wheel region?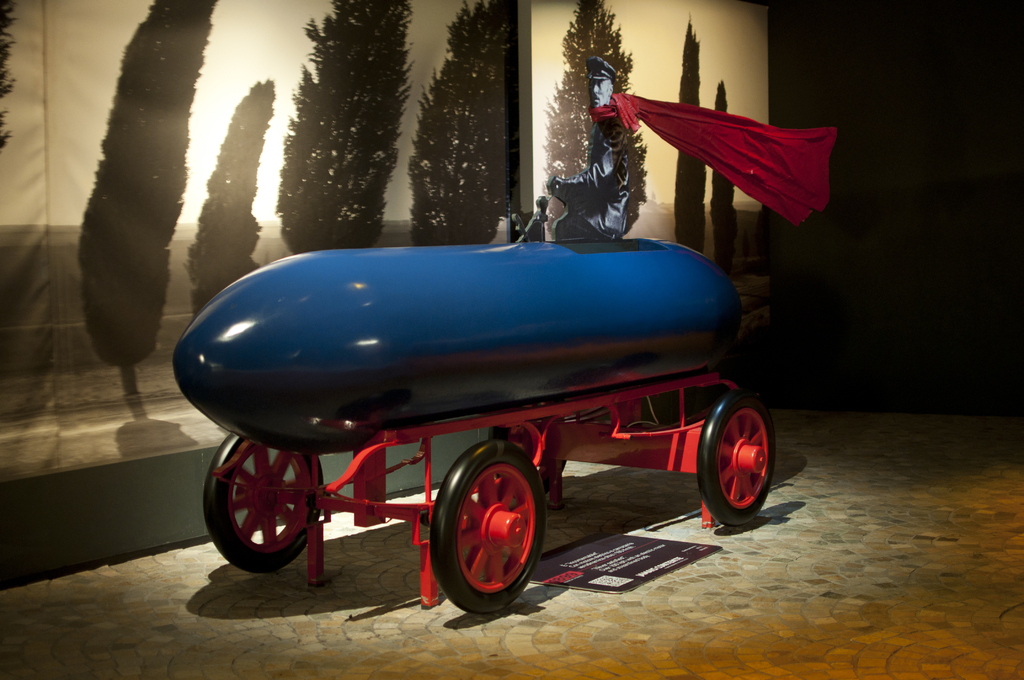
<region>489, 408, 563, 487</region>
